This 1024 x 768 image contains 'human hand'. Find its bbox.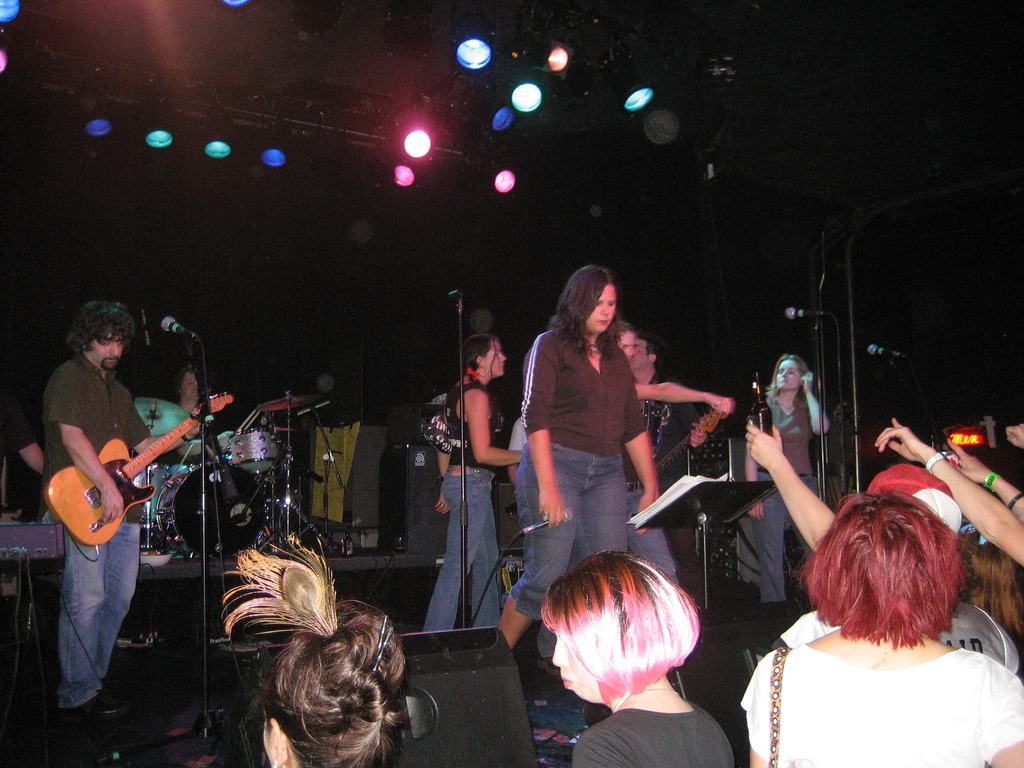
box(947, 436, 987, 484).
